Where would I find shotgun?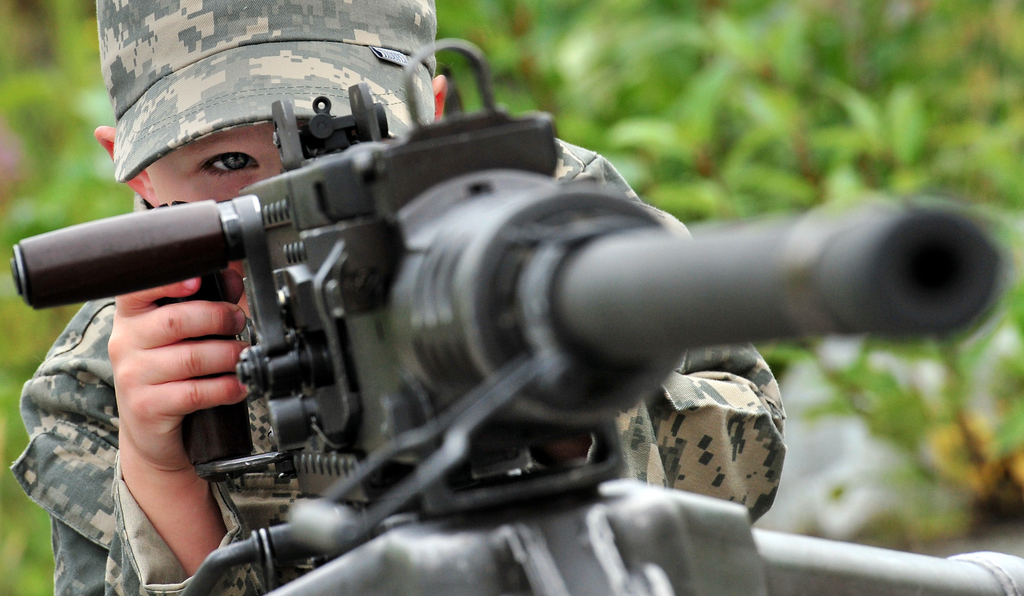
At locate(35, 38, 1005, 530).
